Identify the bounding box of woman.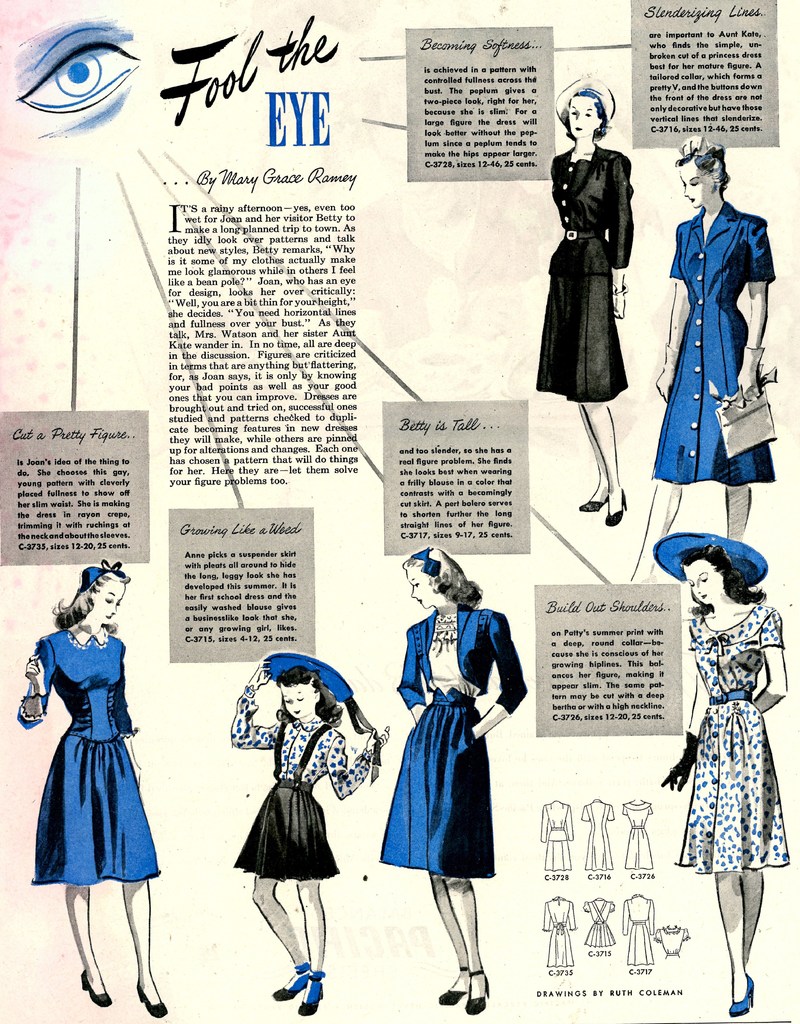
crop(16, 561, 168, 1018).
